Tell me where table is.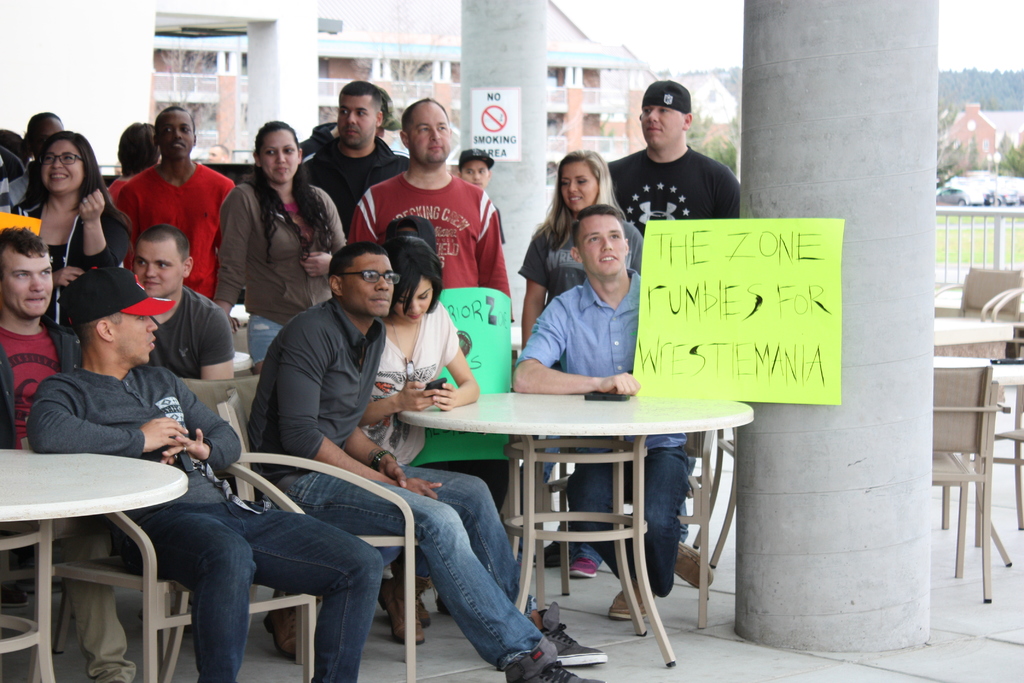
table is at [left=378, top=382, right=750, bottom=645].
